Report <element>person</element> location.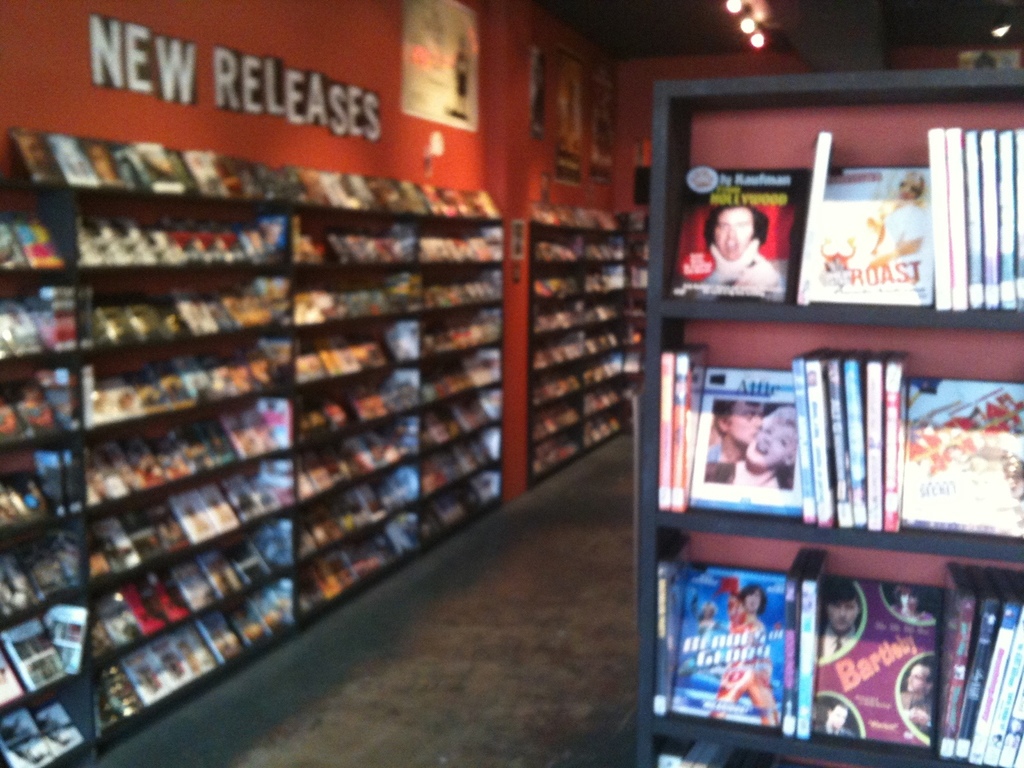
Report: BBox(691, 204, 779, 289).
